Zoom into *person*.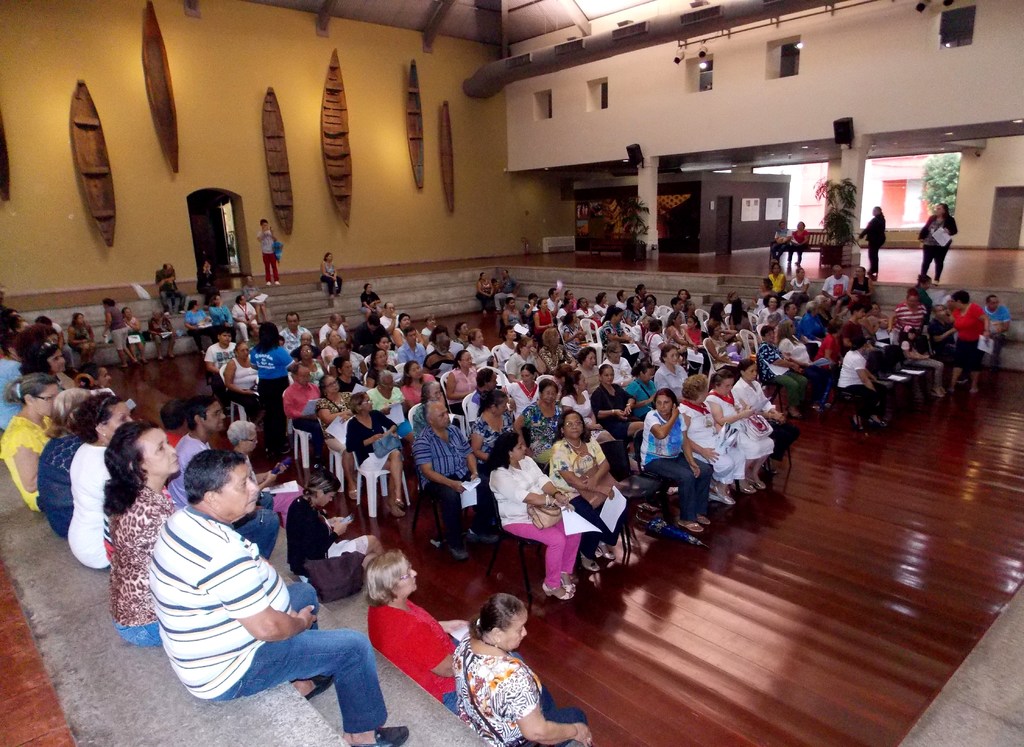
Zoom target: bbox(282, 471, 380, 603).
